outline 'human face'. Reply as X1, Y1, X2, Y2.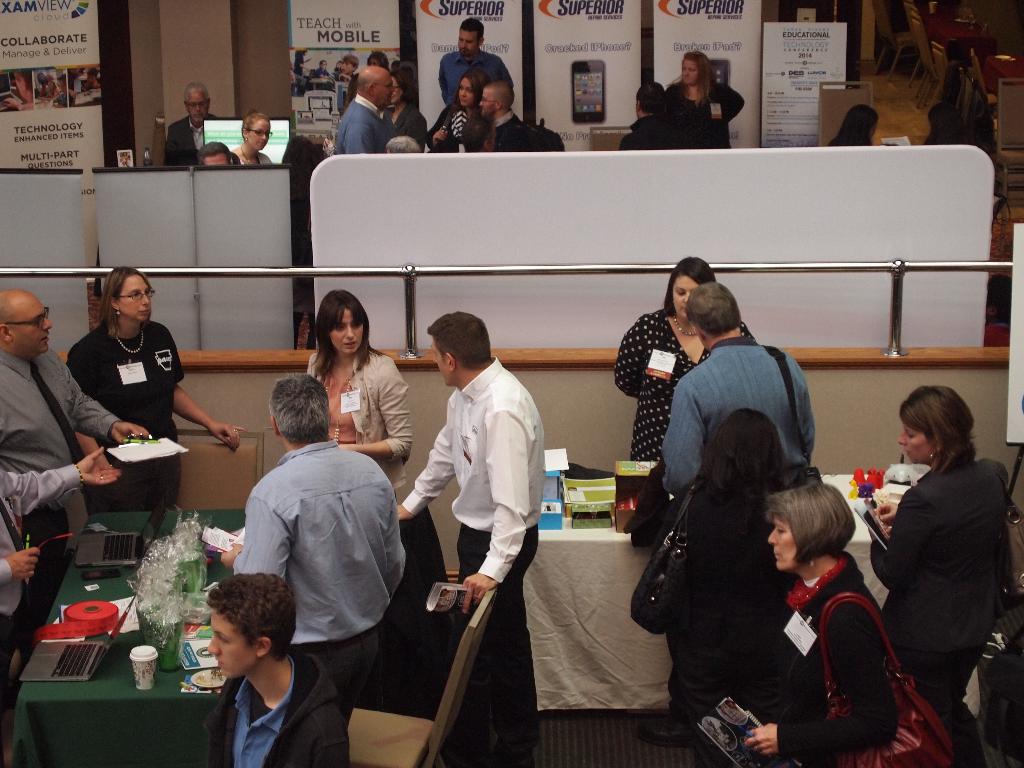
335, 305, 362, 352.
